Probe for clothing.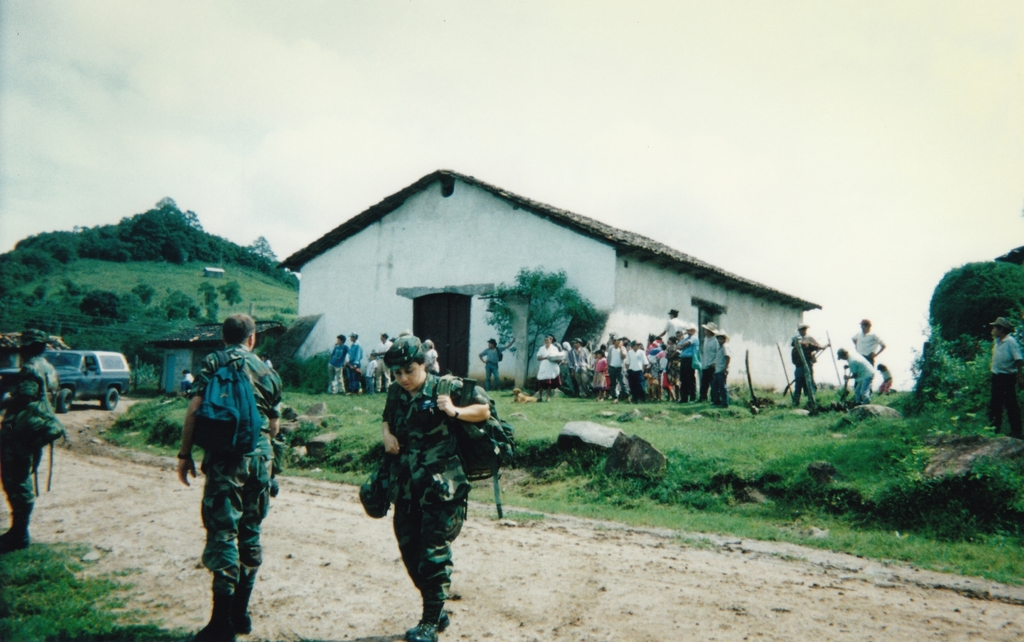
Probe result: box(363, 358, 387, 387).
